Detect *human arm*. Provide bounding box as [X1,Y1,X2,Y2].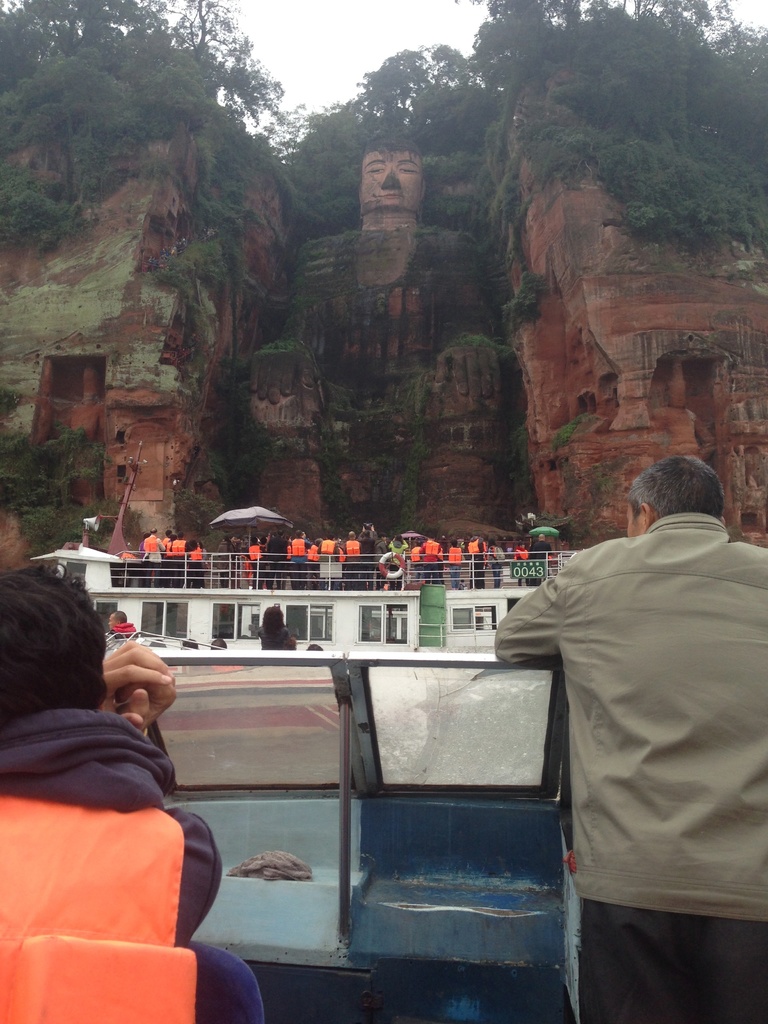
[492,558,572,655].
